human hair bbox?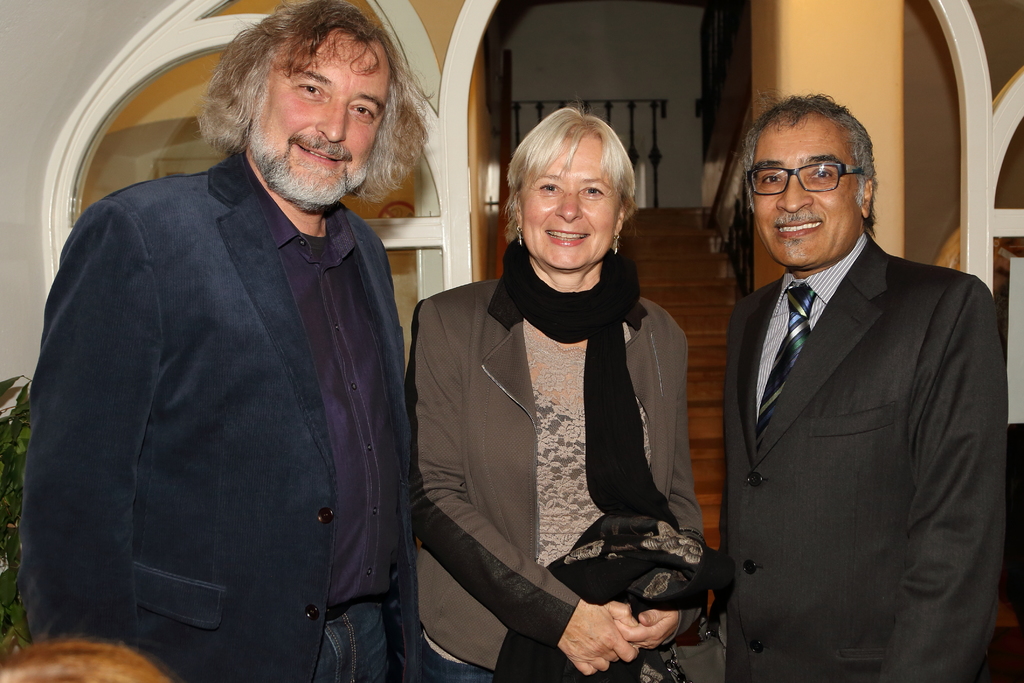
x1=746, y1=97, x2=874, y2=209
